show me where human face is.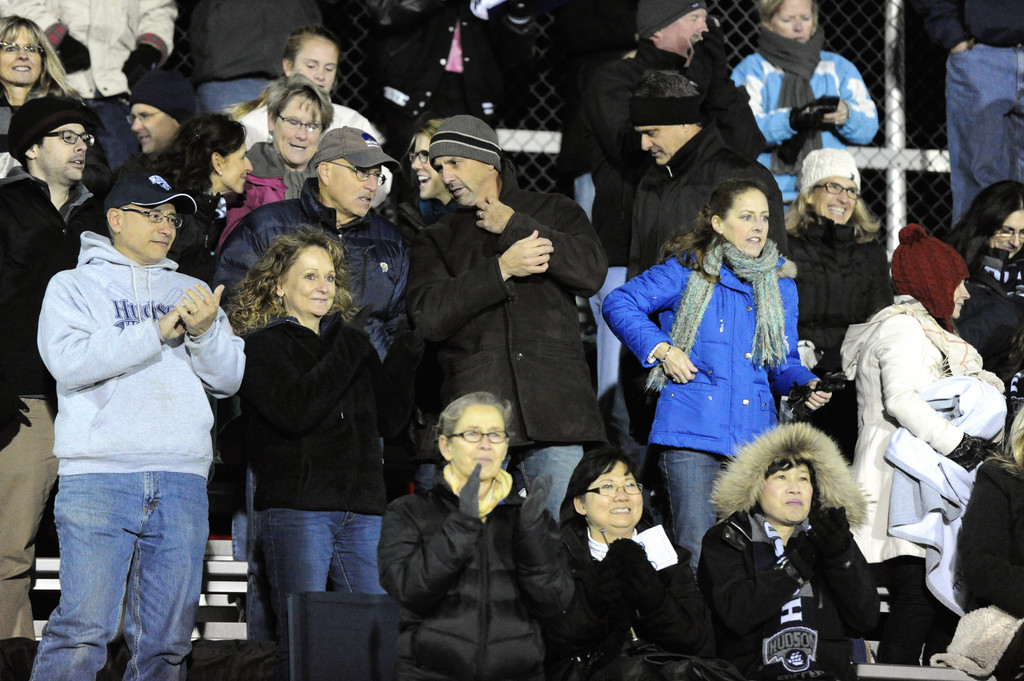
human face is at region(665, 6, 708, 56).
